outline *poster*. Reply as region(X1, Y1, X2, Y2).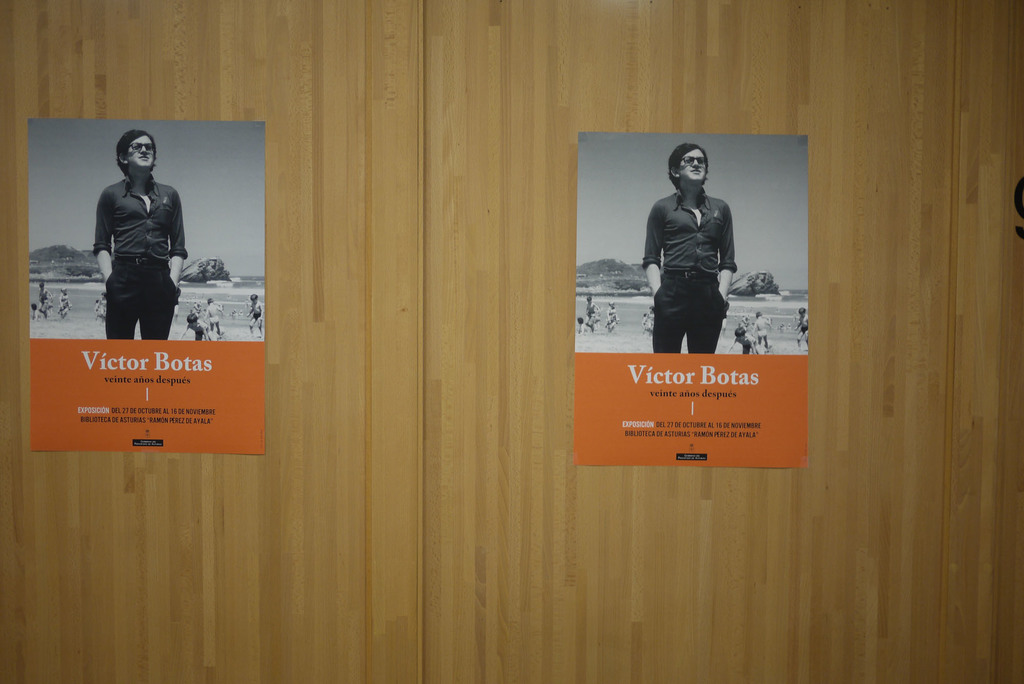
region(29, 118, 263, 453).
